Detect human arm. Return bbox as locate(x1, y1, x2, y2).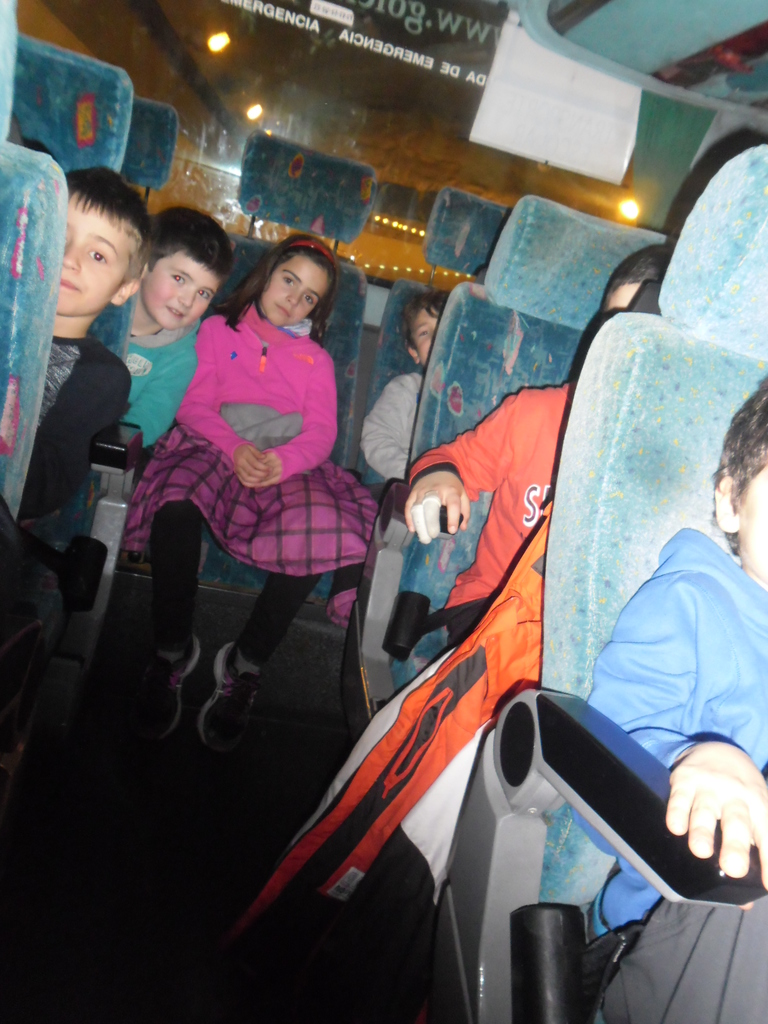
locate(116, 342, 205, 468).
